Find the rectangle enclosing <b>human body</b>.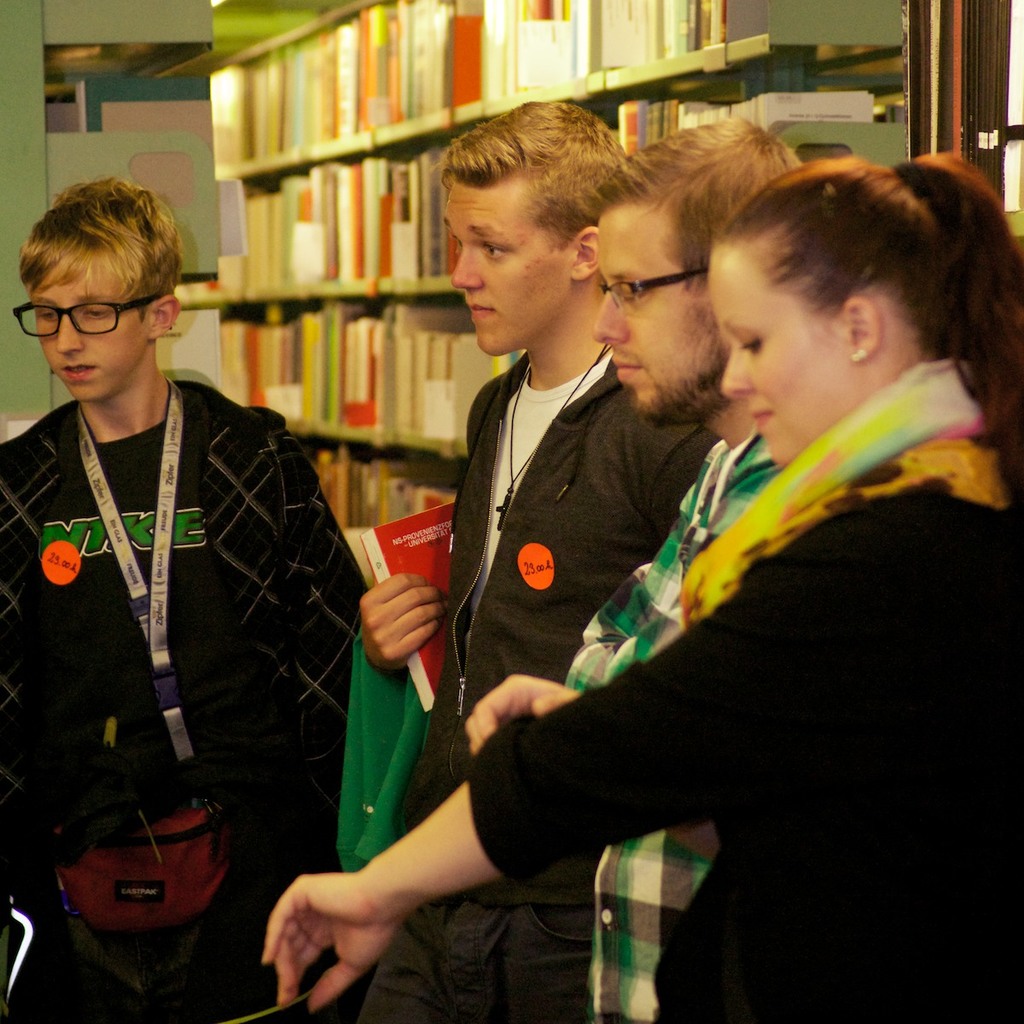
region(0, 369, 369, 1023).
